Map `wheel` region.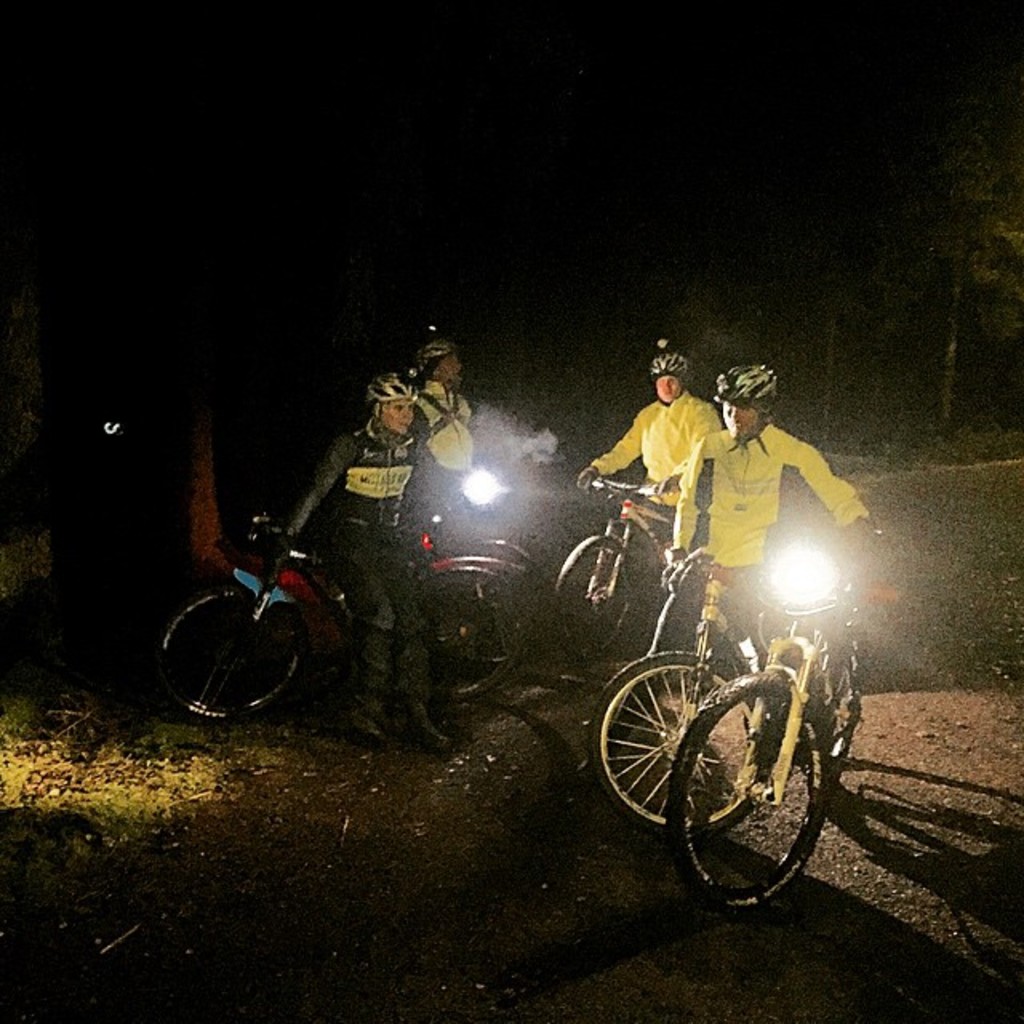
Mapped to select_region(664, 659, 829, 915).
